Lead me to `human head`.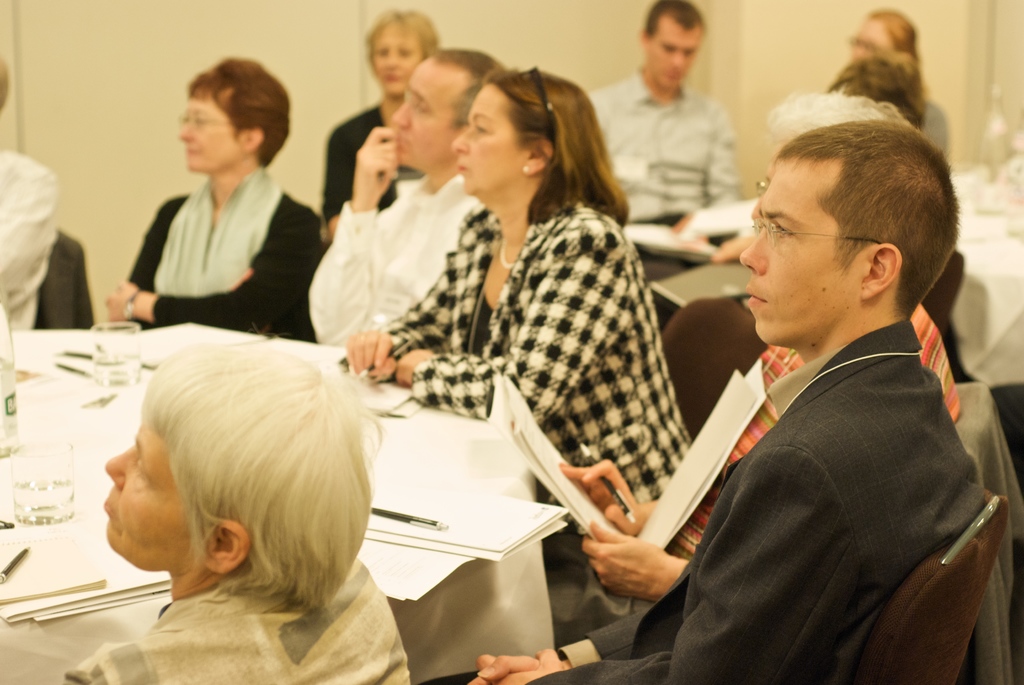
Lead to detection(449, 64, 605, 214).
